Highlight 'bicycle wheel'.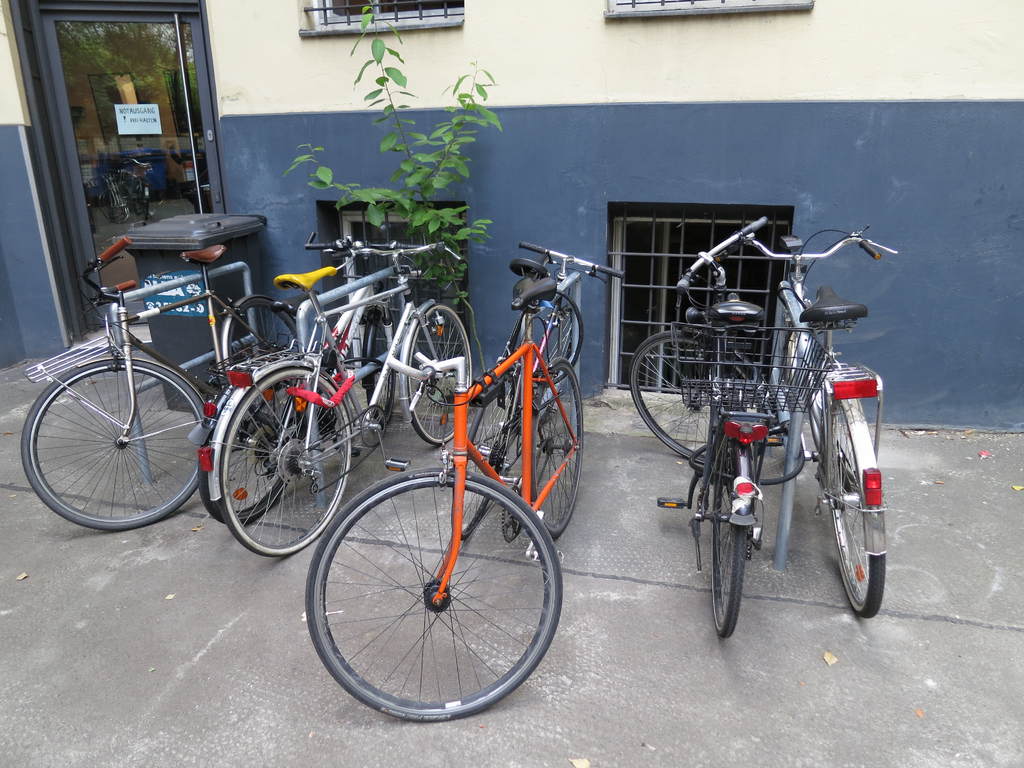
Highlighted region: [x1=15, y1=353, x2=196, y2=533].
